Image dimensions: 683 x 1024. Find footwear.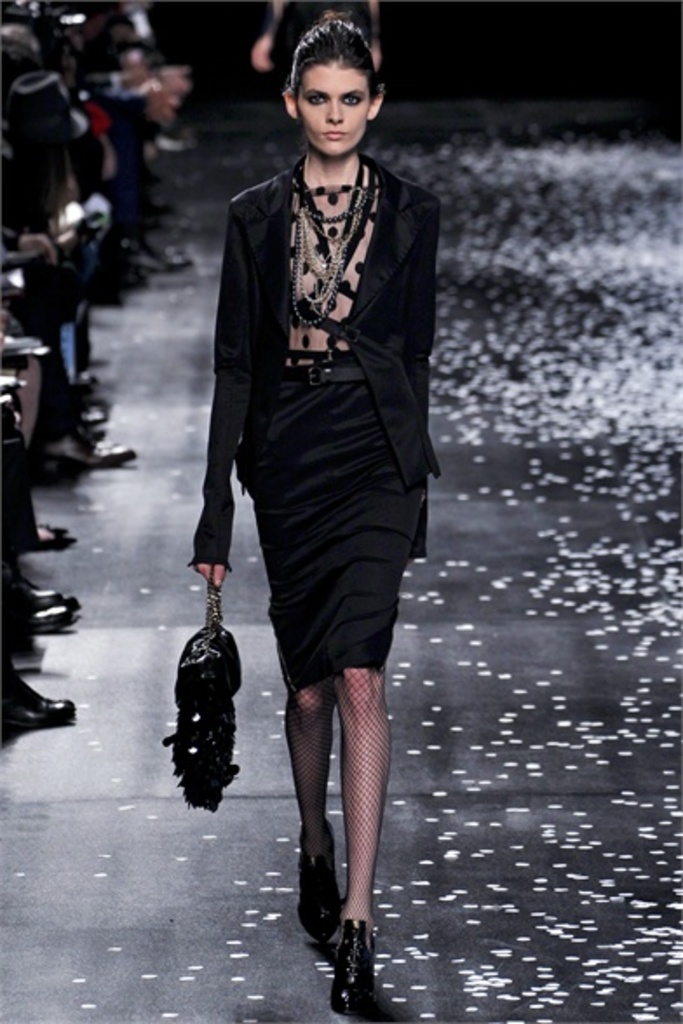
bbox=(31, 519, 70, 550).
